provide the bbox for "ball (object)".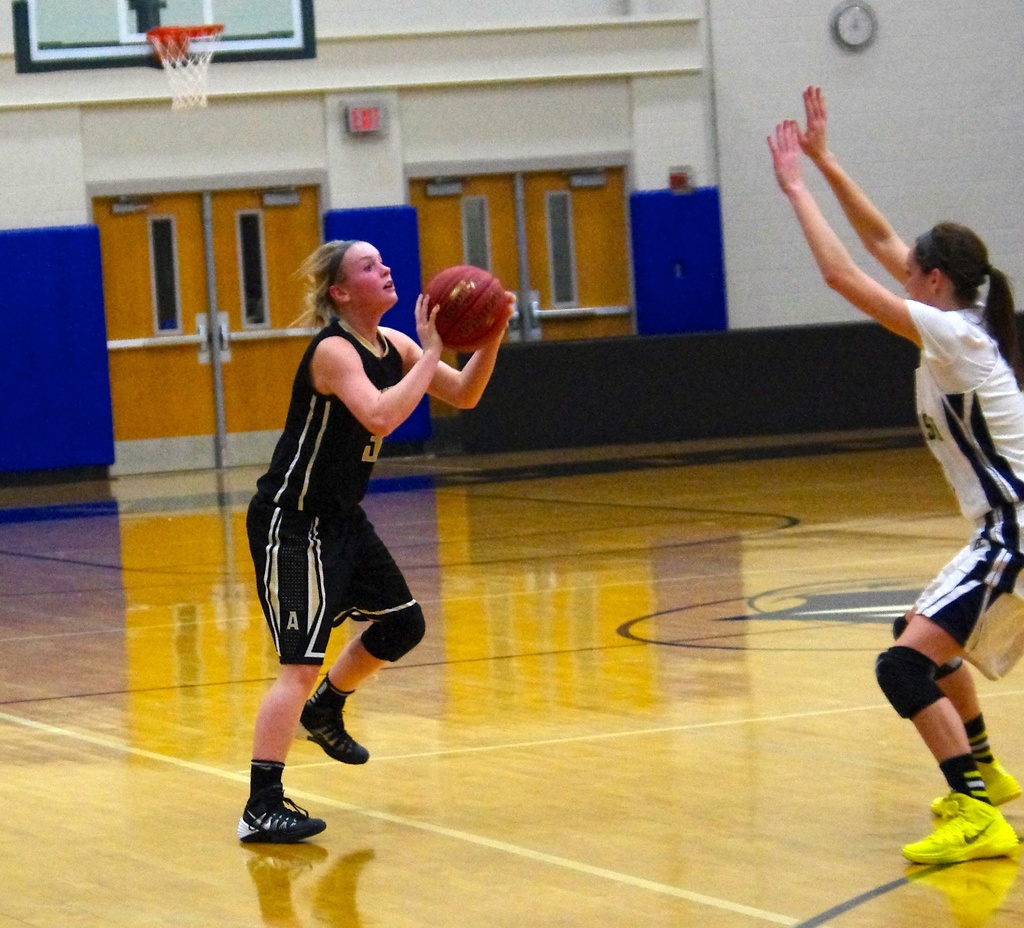
bbox=[421, 269, 508, 351].
